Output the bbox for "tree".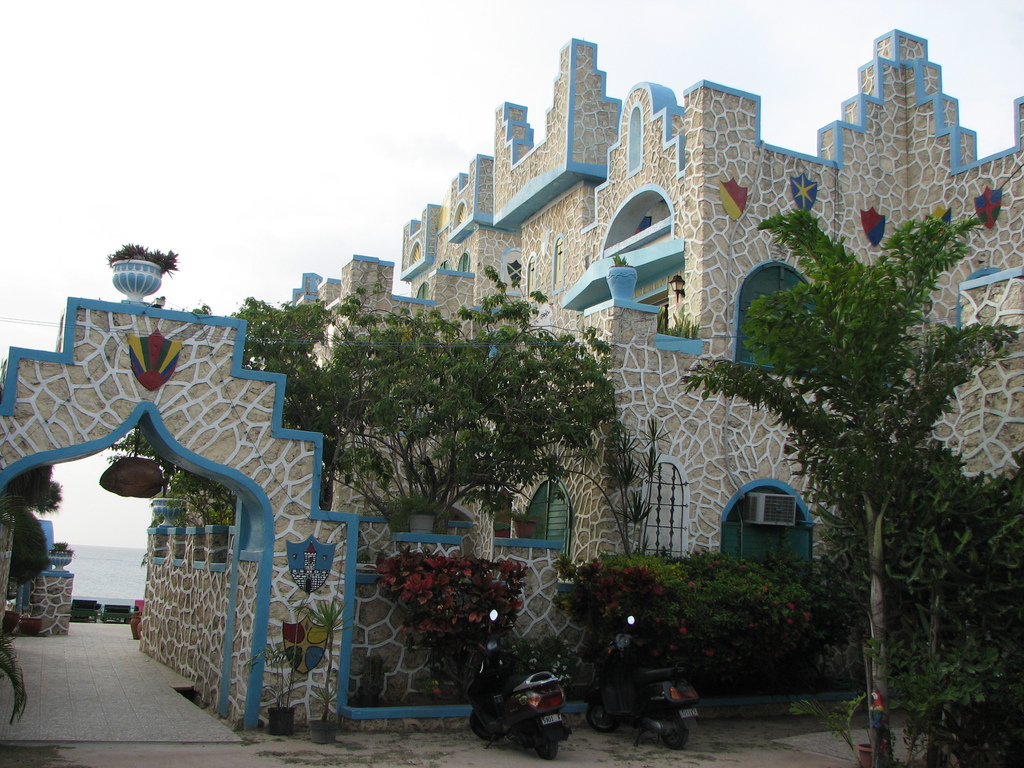
box(248, 263, 646, 537).
